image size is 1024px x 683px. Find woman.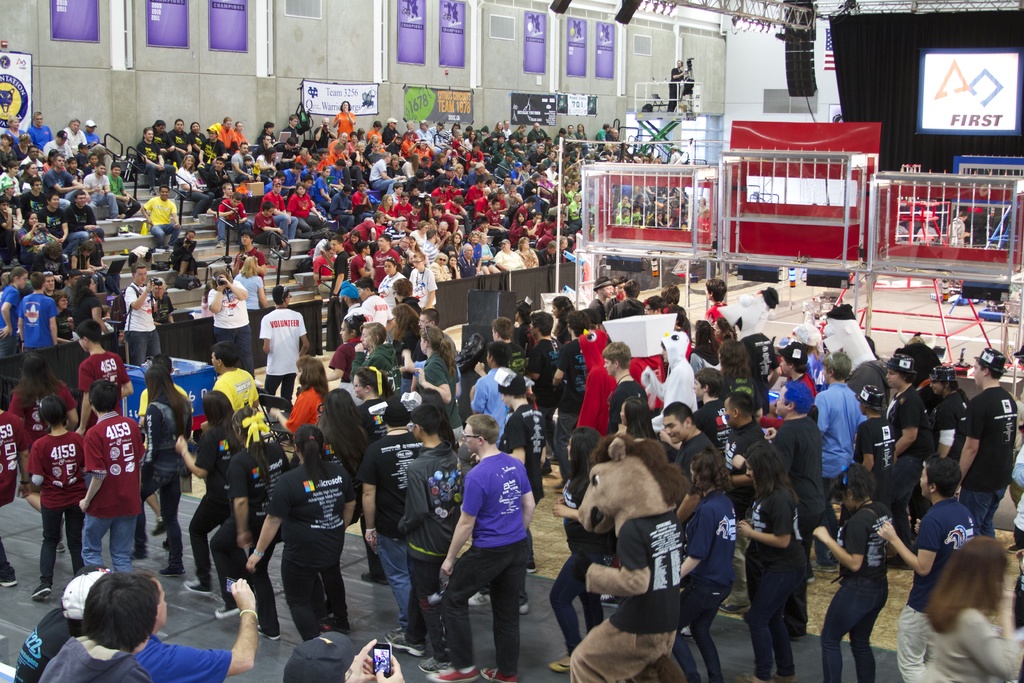
bbox=(118, 361, 198, 582).
